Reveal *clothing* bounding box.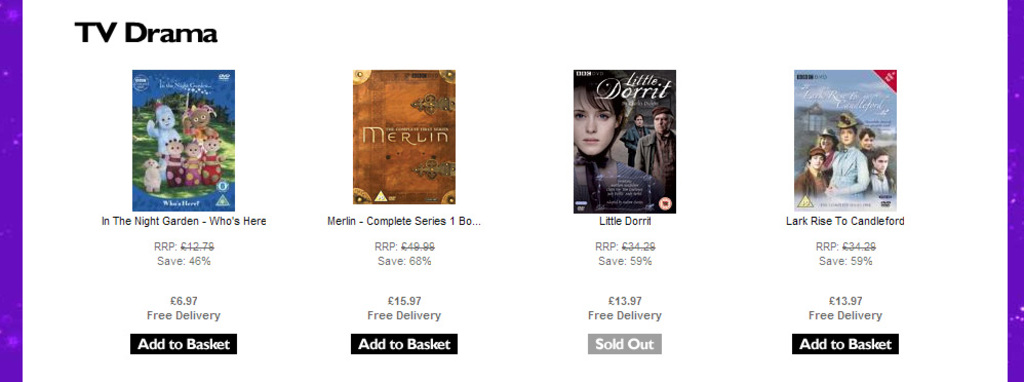
Revealed: bbox=[565, 158, 648, 206].
